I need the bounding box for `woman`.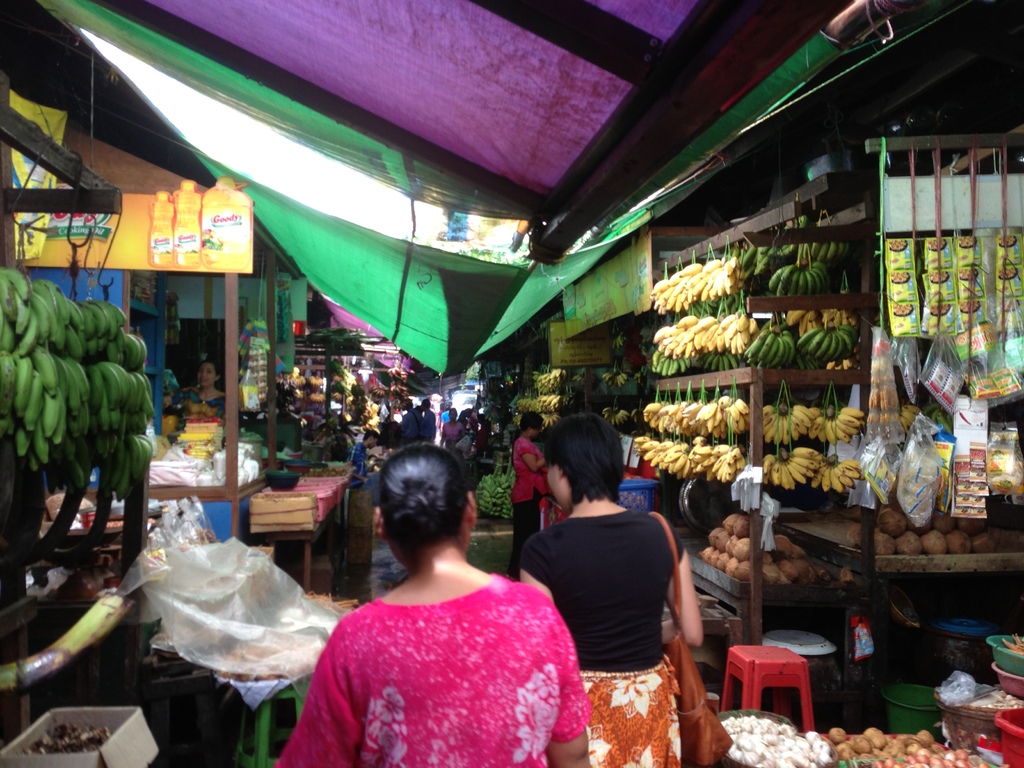
Here it is: <bbox>516, 410, 707, 767</bbox>.
